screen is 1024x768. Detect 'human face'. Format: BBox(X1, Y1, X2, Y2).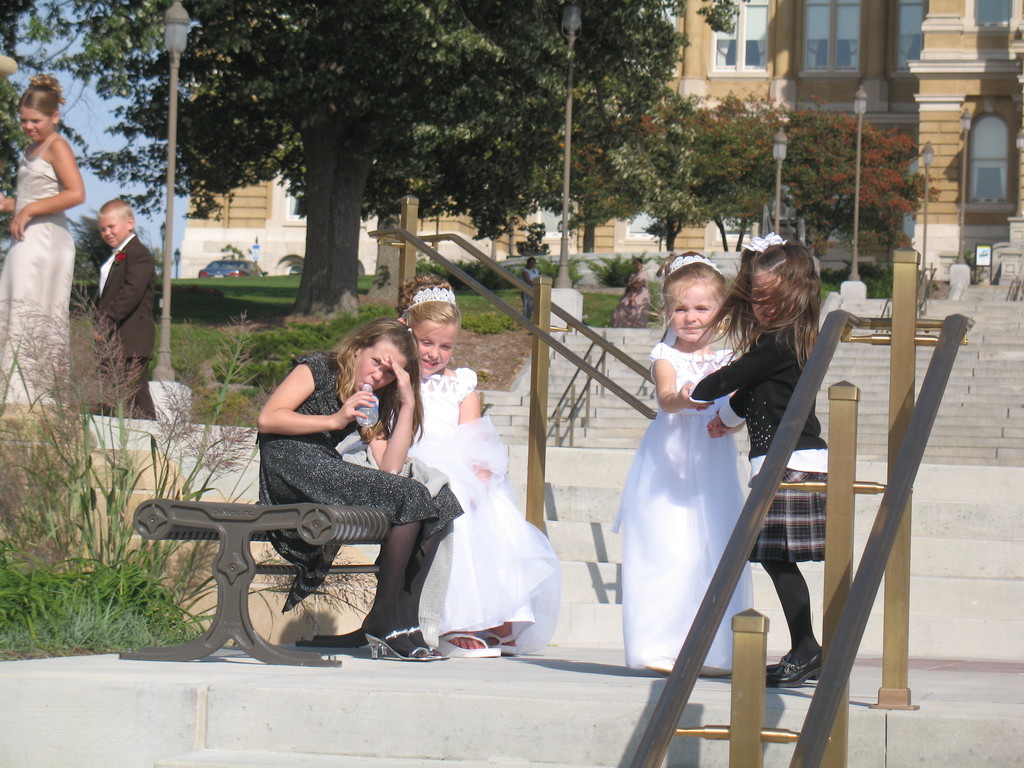
BBox(410, 317, 461, 381).
